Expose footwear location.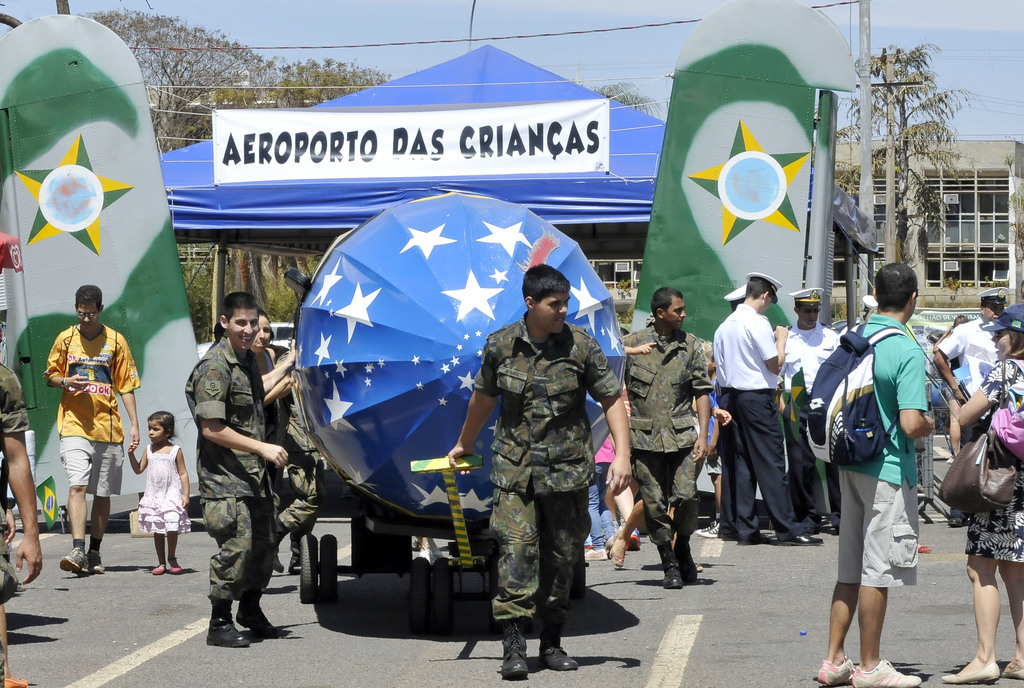
Exposed at <region>848, 656, 919, 687</region>.
